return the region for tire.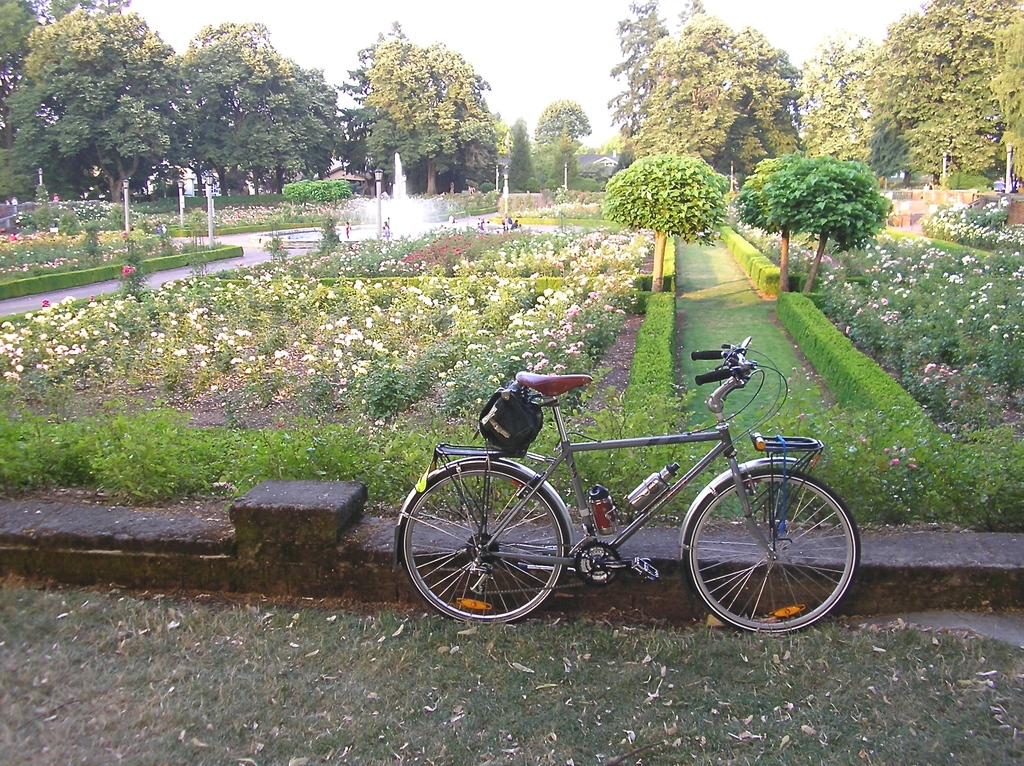
Rect(680, 464, 857, 636).
